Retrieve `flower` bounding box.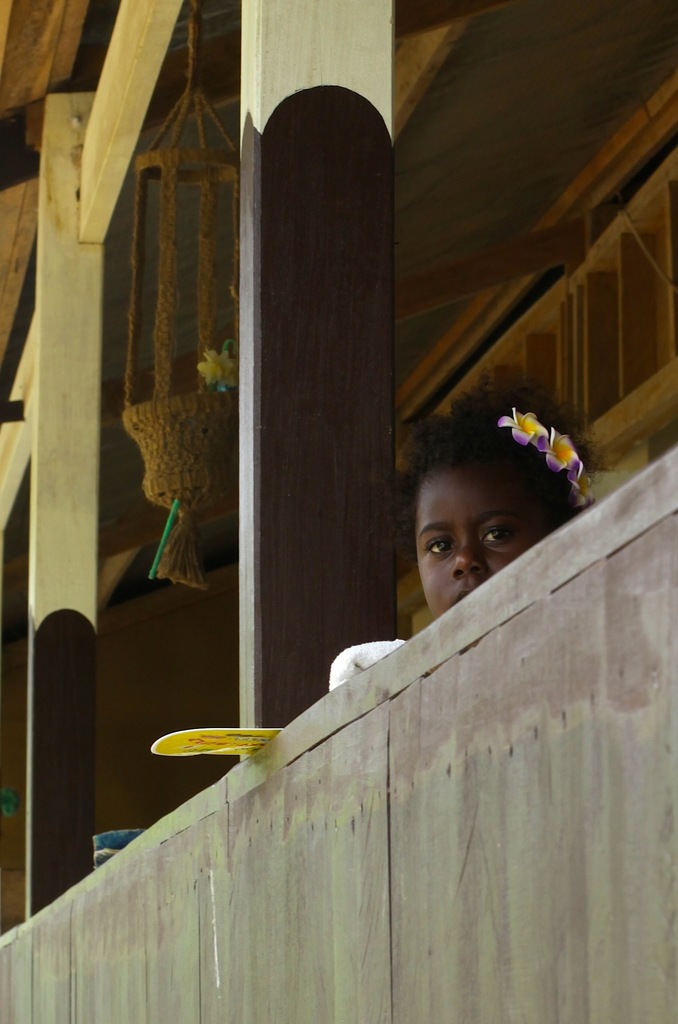
Bounding box: bbox=[571, 469, 599, 509].
